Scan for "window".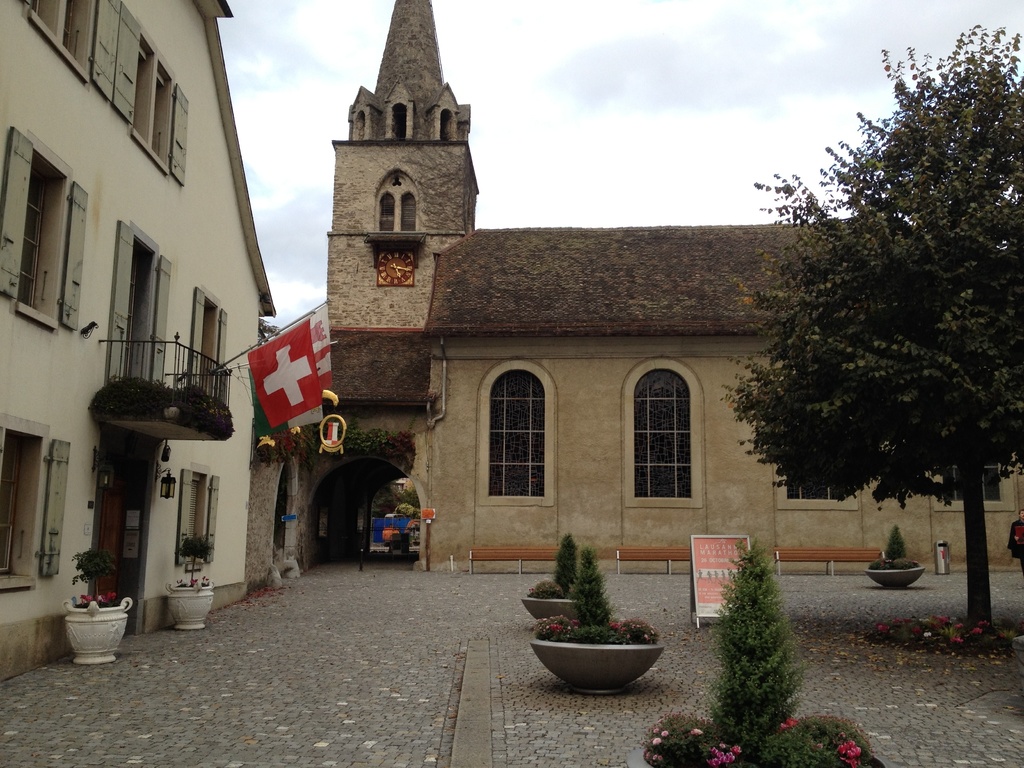
Scan result: 103/10/195/191.
